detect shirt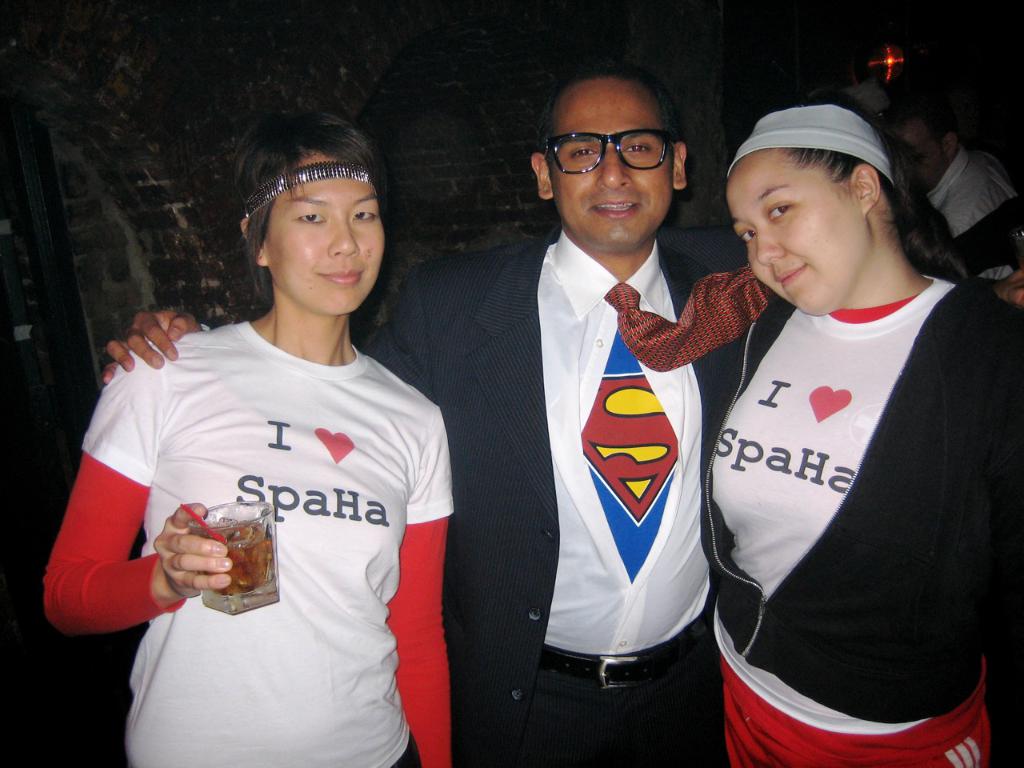
bbox=(534, 228, 714, 658)
